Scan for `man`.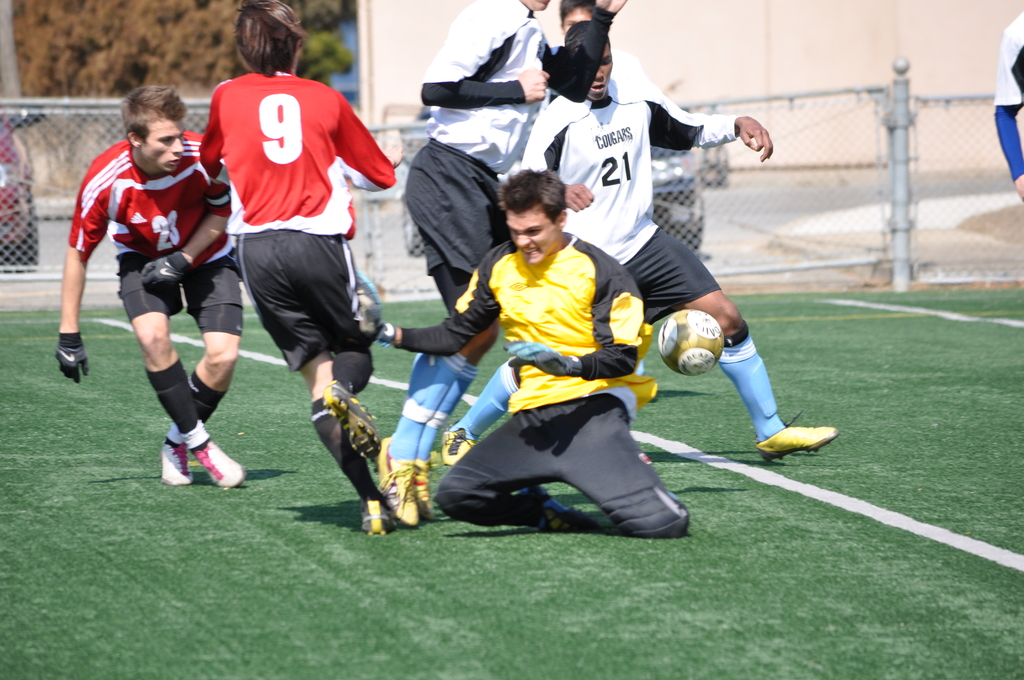
Scan result: x1=401 y1=0 x2=562 y2=544.
